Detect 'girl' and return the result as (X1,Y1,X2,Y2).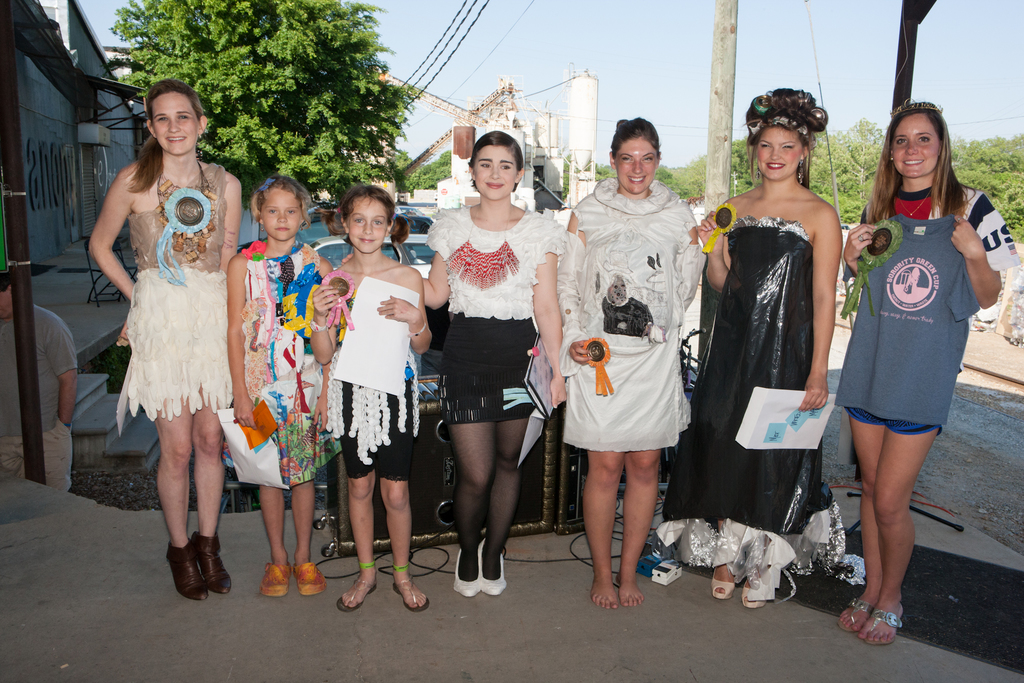
(303,185,439,614).
